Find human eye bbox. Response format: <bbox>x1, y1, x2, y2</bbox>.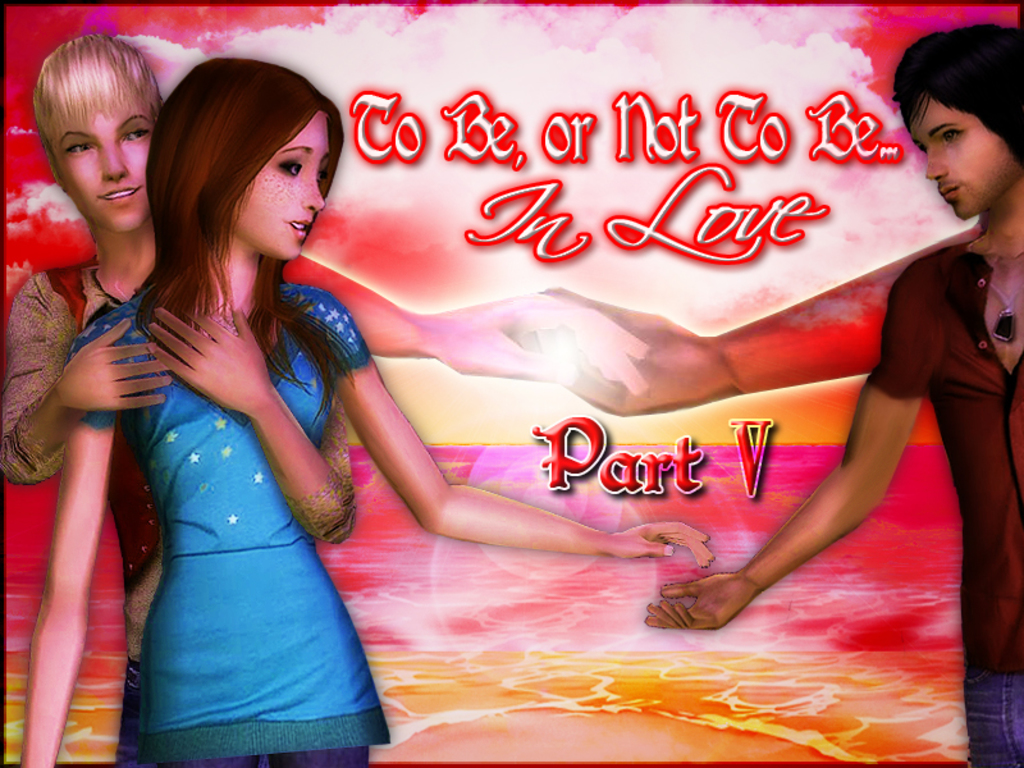
<bbox>124, 124, 152, 143</bbox>.
